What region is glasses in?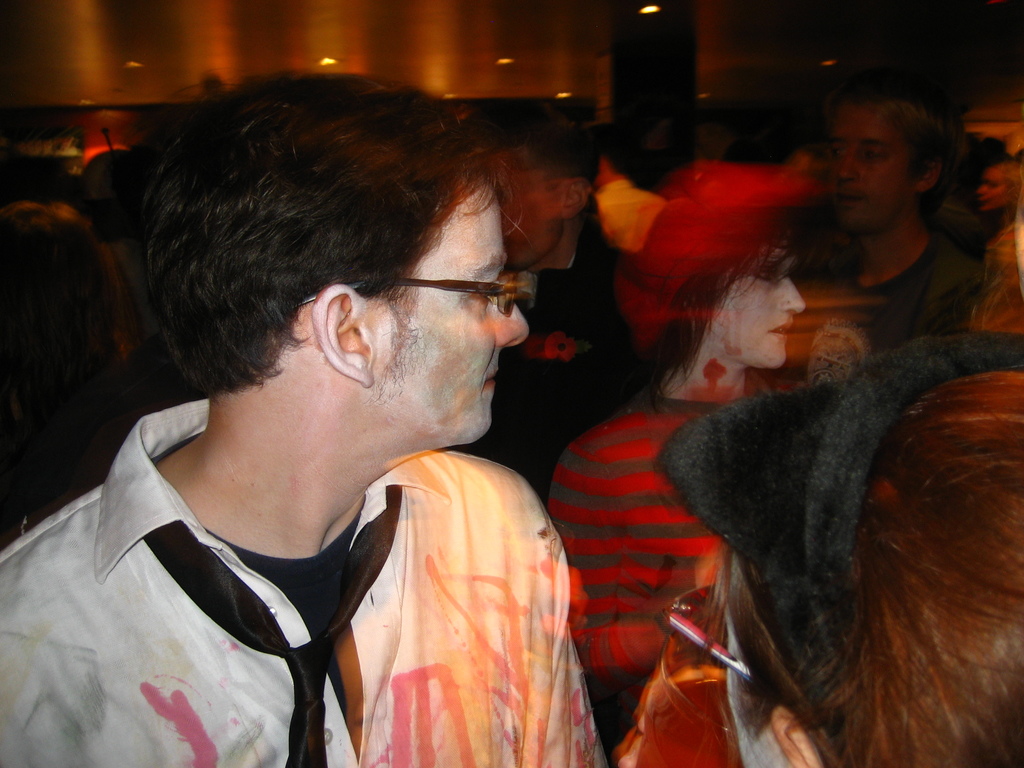
(x1=657, y1=584, x2=771, y2=692).
